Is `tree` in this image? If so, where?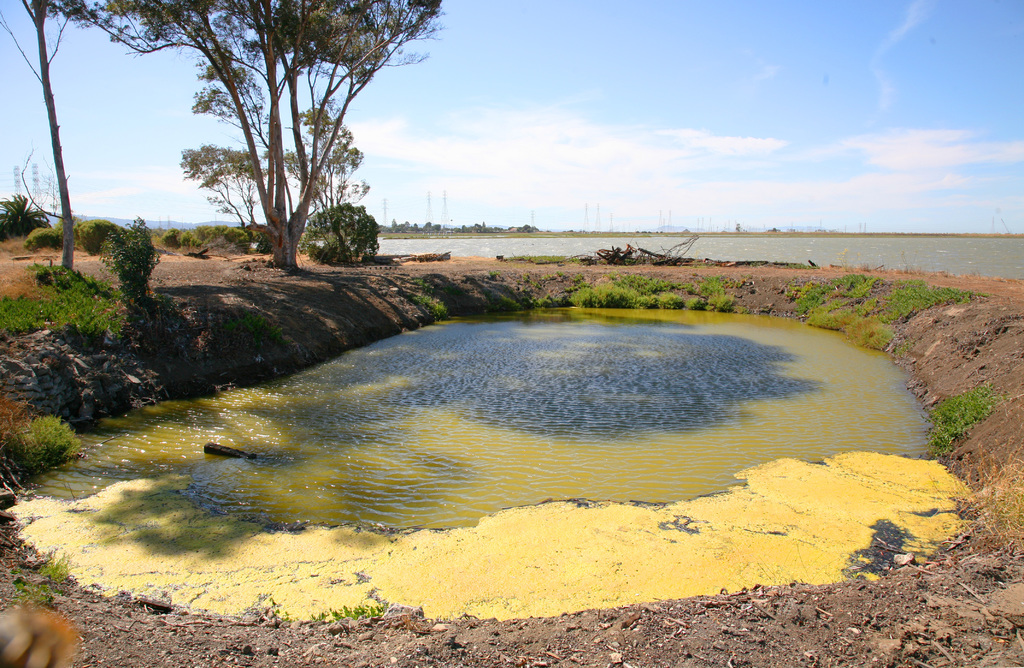
Yes, at rect(297, 199, 381, 270).
